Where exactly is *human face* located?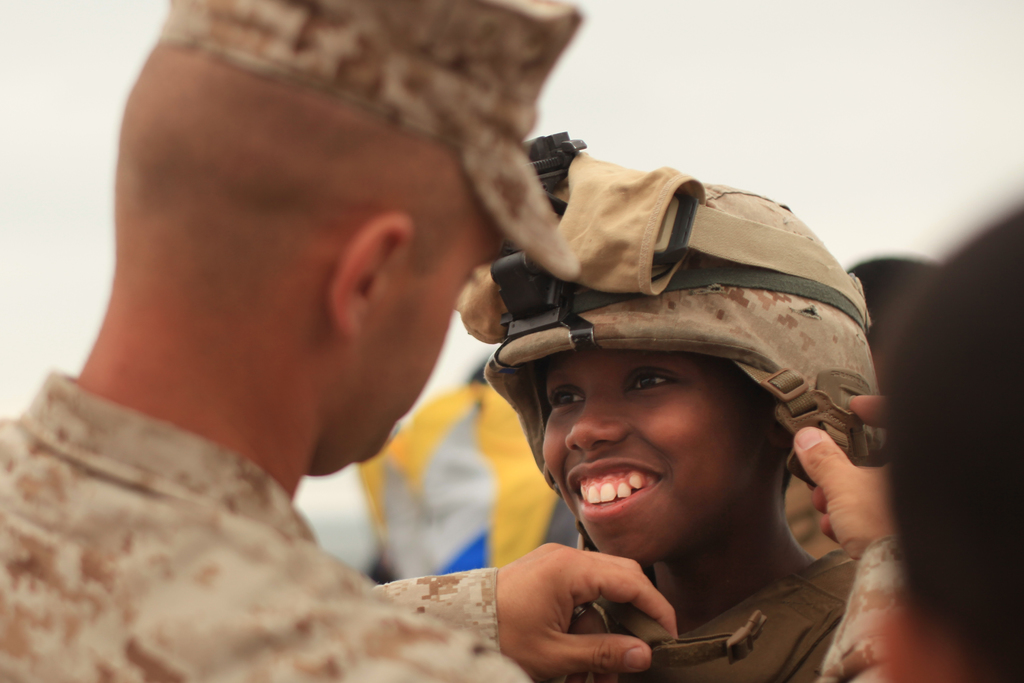
Its bounding box is bbox=(355, 226, 503, 458).
